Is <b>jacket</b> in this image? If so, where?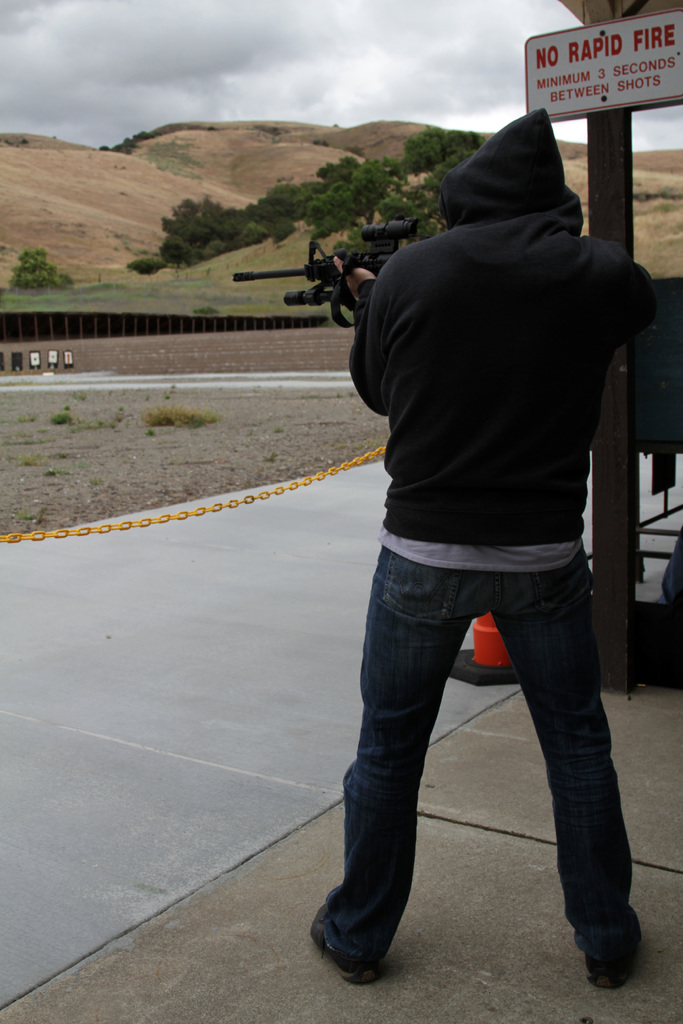
Yes, at 348:111:646:544.
